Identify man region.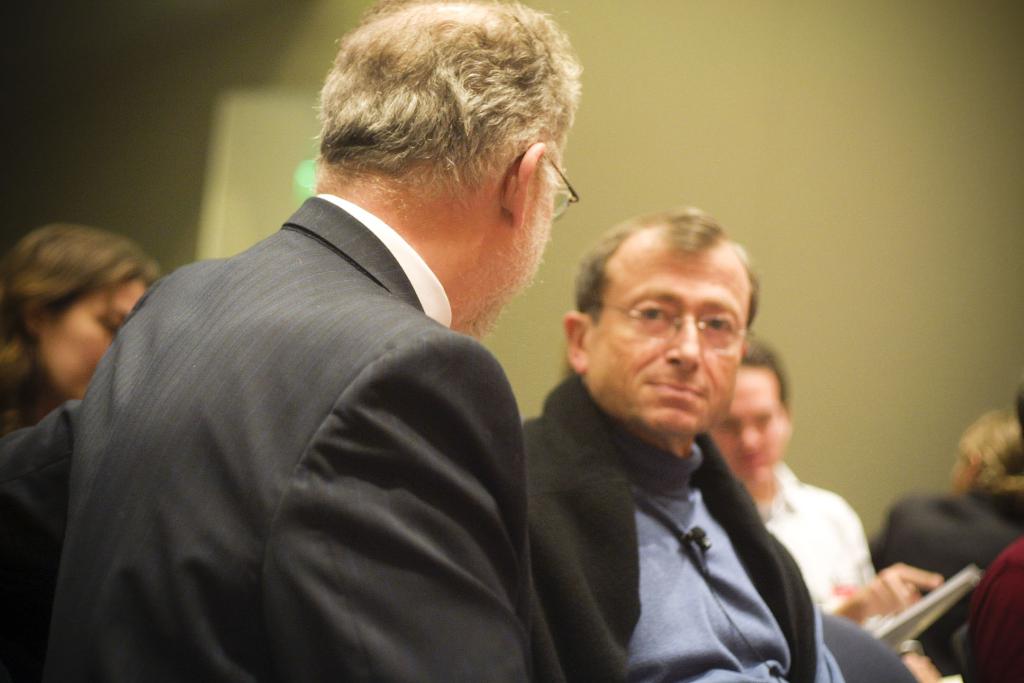
Region: x1=0 y1=0 x2=588 y2=682.
